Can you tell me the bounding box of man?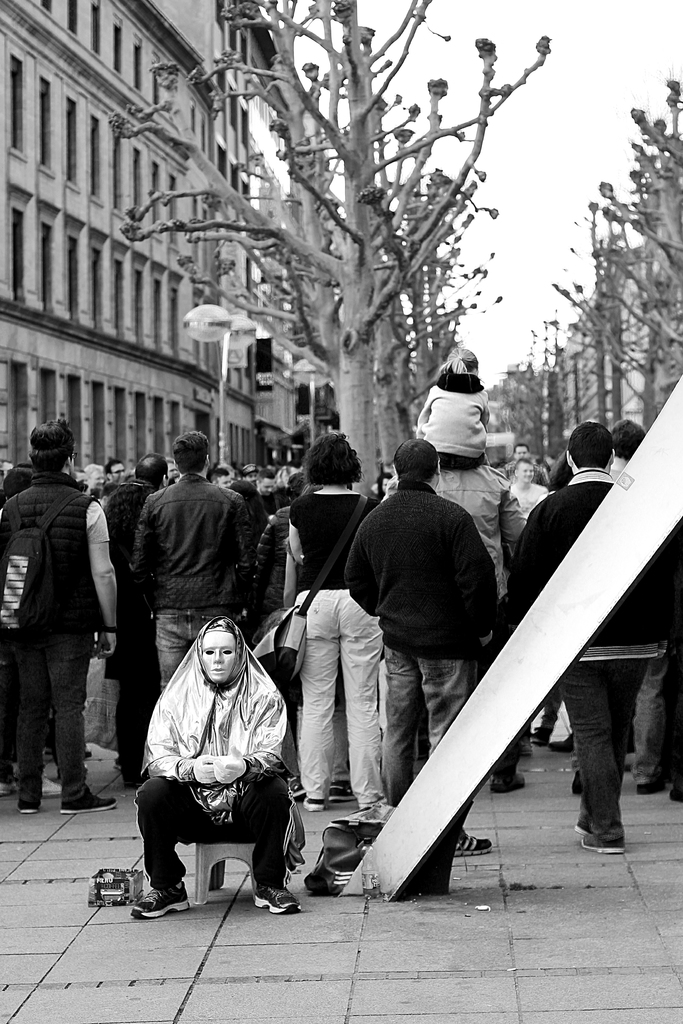
<box>249,470,279,522</box>.
